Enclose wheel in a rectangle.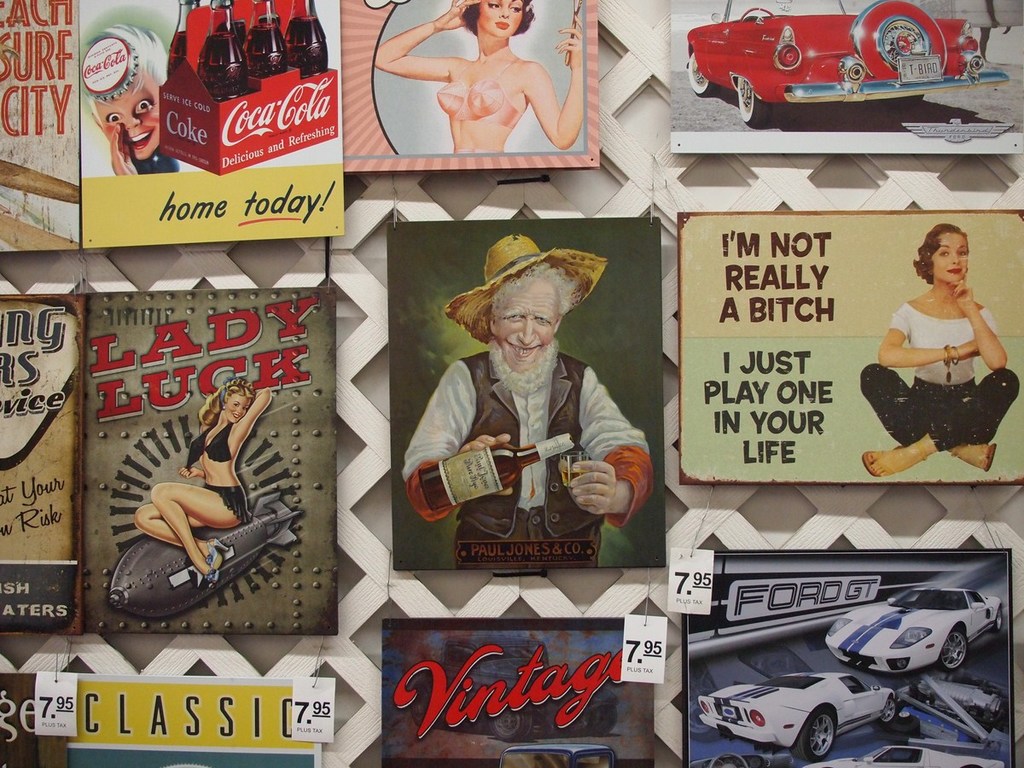
bbox(996, 612, 1002, 633).
